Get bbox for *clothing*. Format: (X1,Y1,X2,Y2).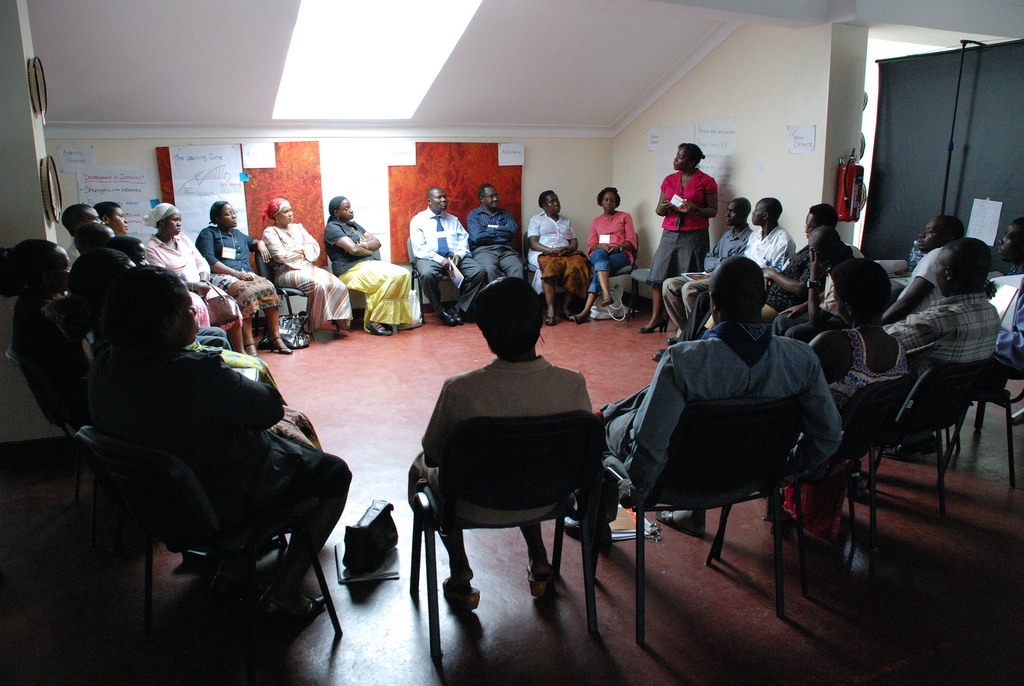
(904,284,1018,431).
